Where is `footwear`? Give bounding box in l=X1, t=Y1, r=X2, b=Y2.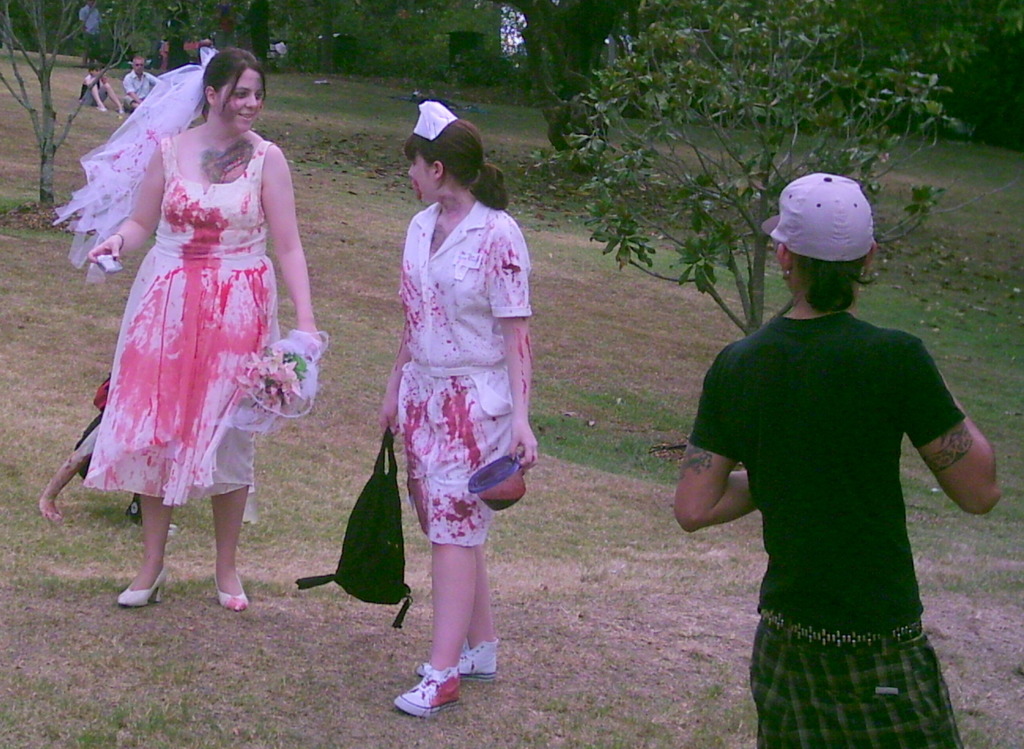
l=115, t=579, r=166, b=601.
